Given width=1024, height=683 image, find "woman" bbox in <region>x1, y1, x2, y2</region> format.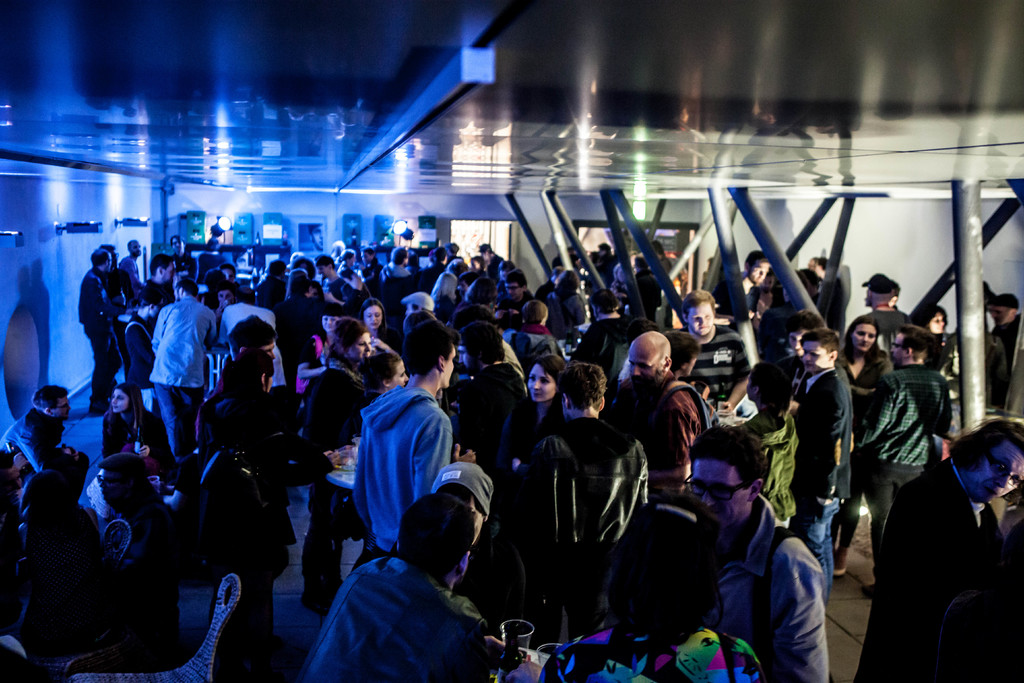
<region>465, 277, 504, 311</region>.
